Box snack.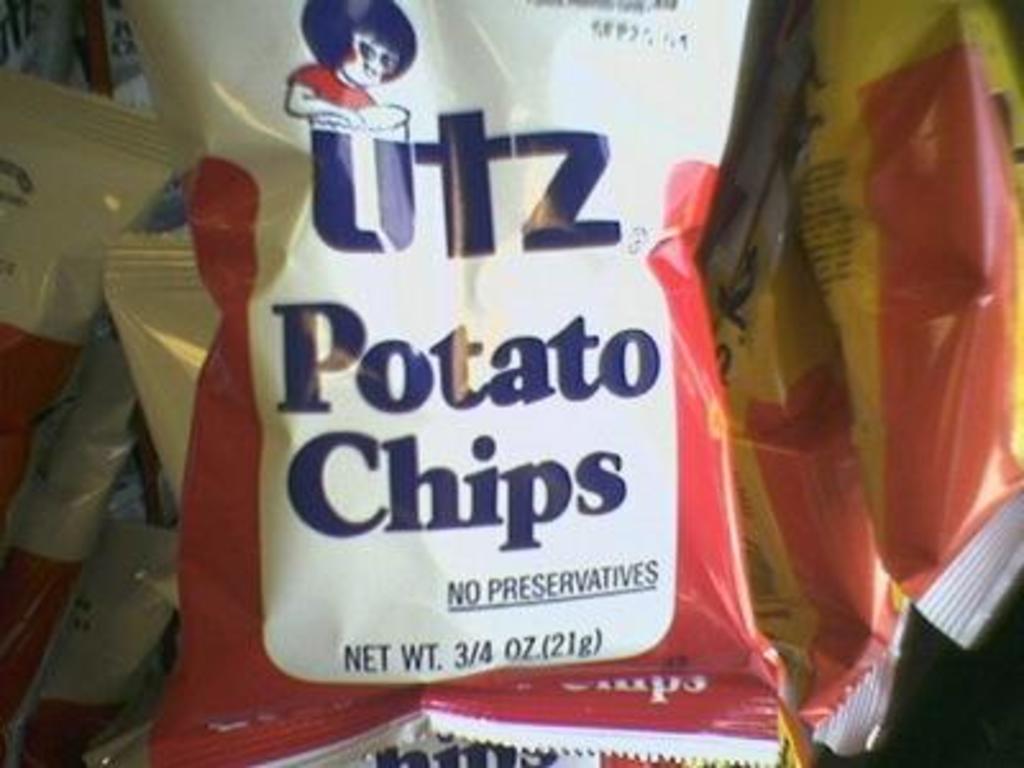
694:0:906:760.
